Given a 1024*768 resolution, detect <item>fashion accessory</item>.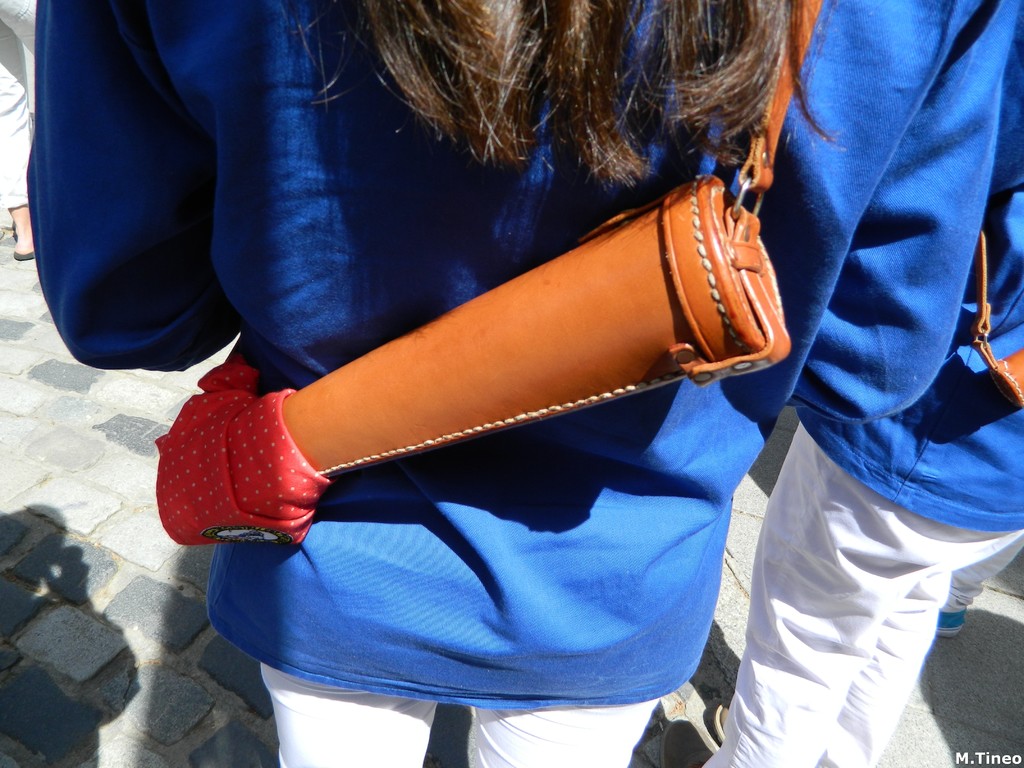
154:1:821:543.
